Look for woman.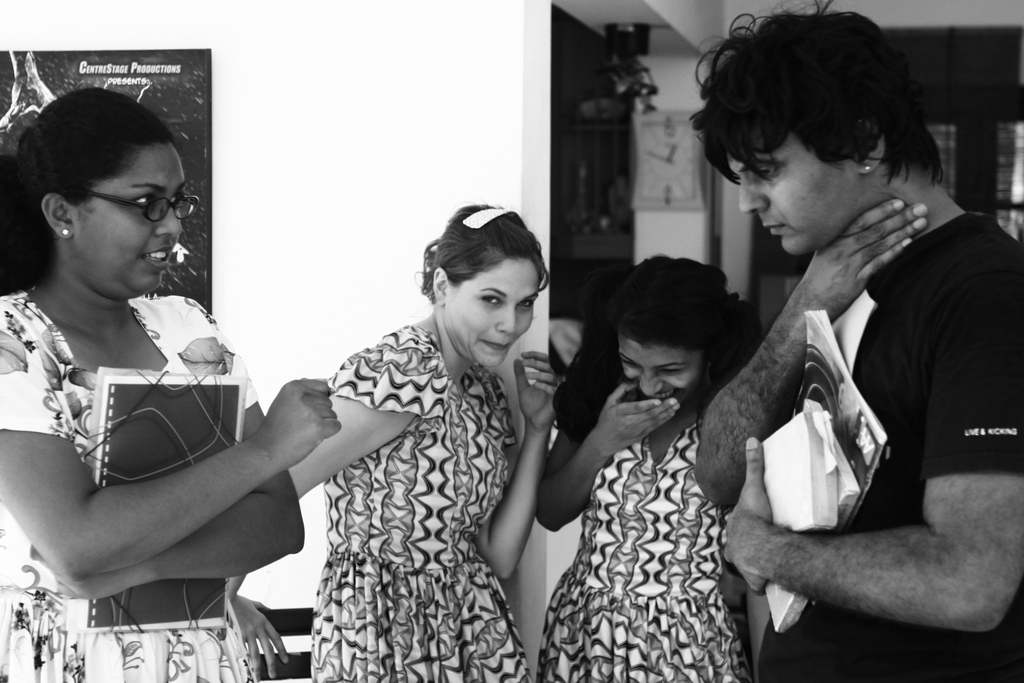
Found: bbox=[0, 81, 344, 682].
